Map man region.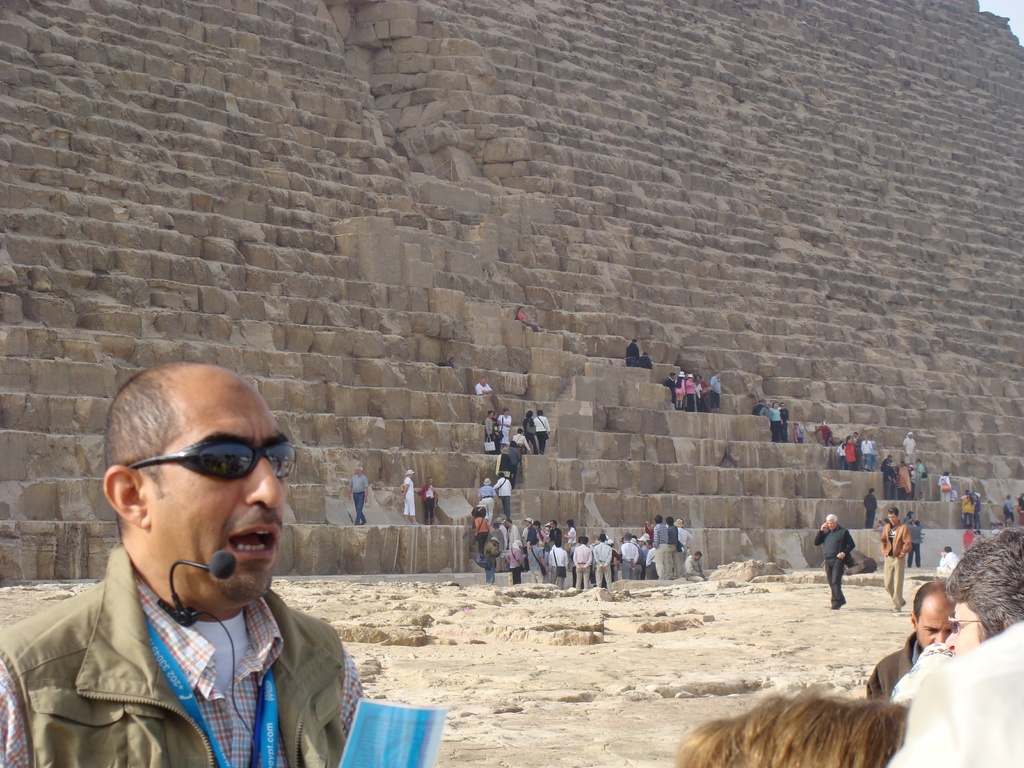
Mapped to [x1=342, y1=461, x2=374, y2=527].
